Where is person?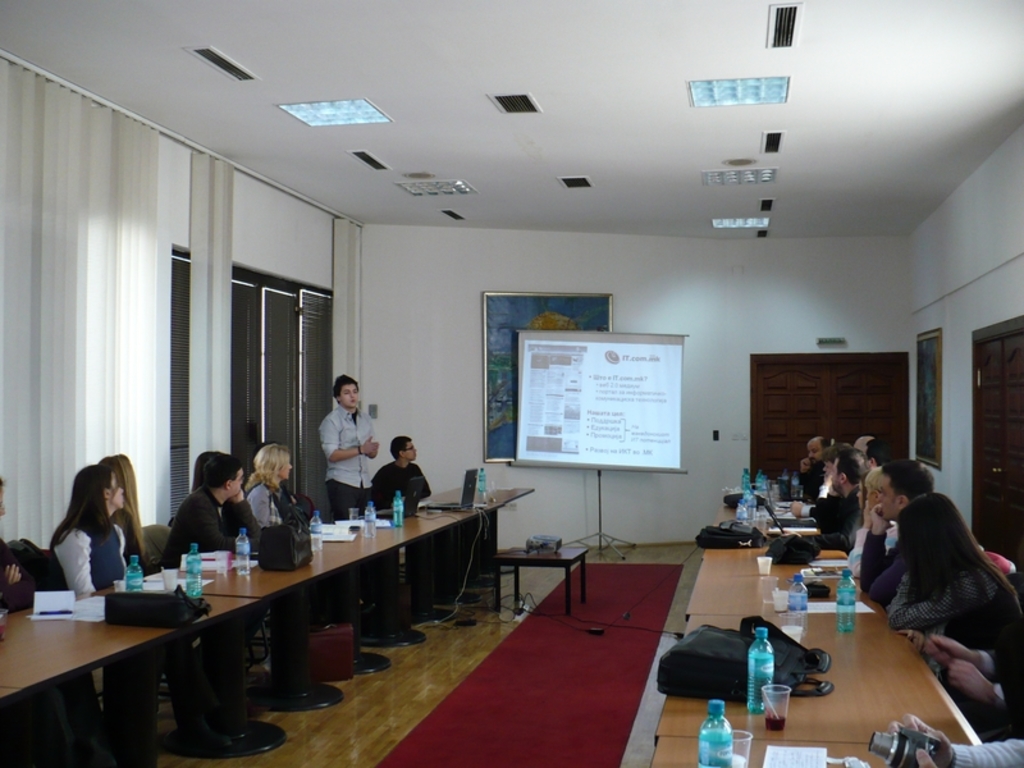
select_region(850, 453, 938, 584).
